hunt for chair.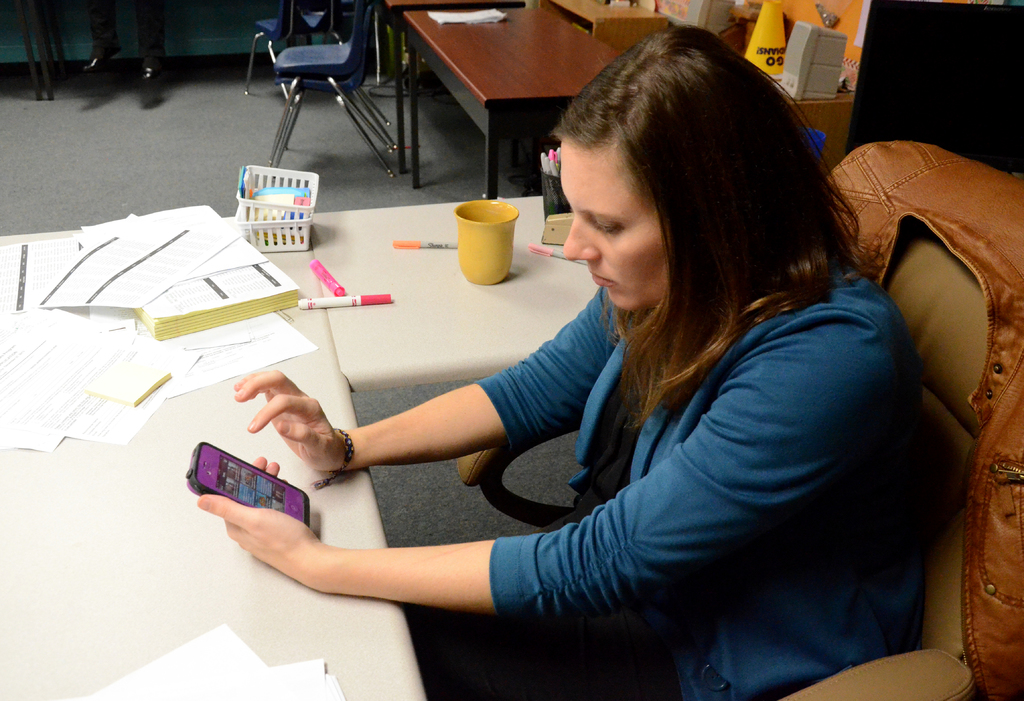
Hunted down at (x1=241, y1=0, x2=348, y2=112).
